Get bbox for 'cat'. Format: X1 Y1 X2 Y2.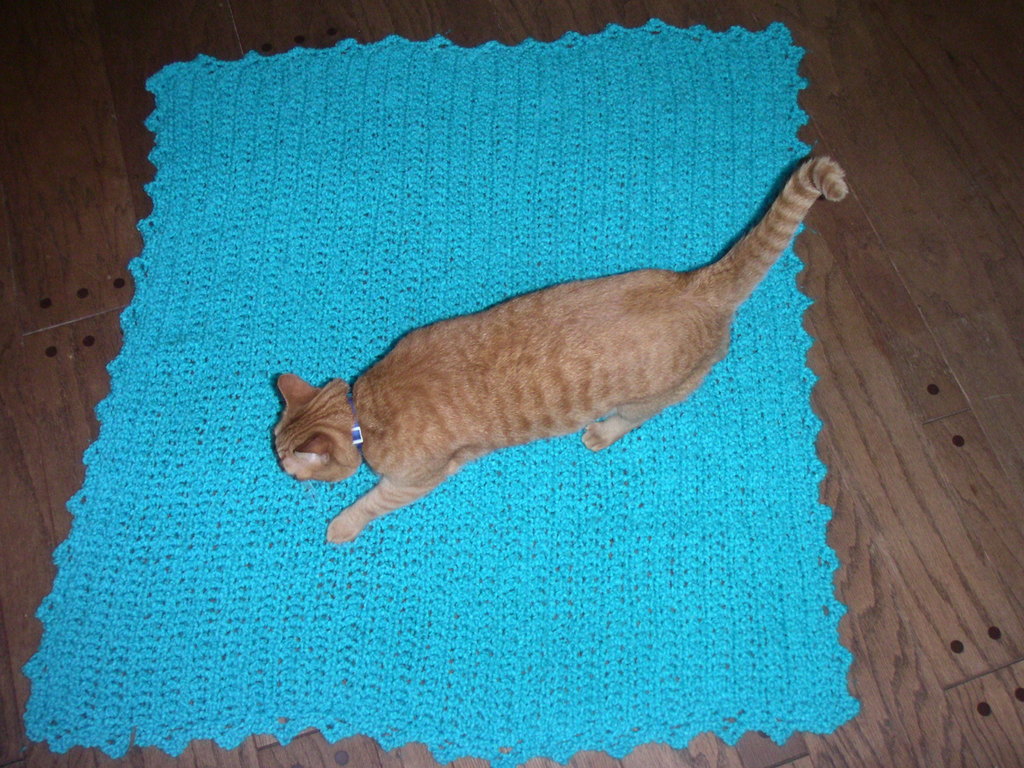
266 156 847 547.
